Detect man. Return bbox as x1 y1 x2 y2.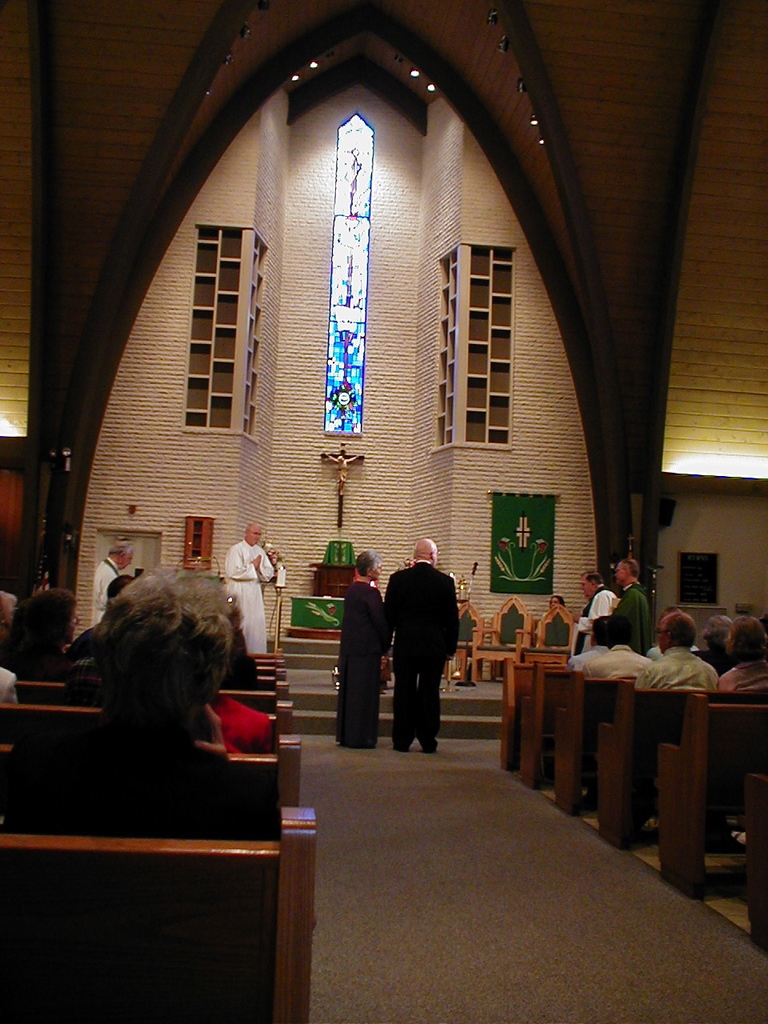
638 610 718 693.
